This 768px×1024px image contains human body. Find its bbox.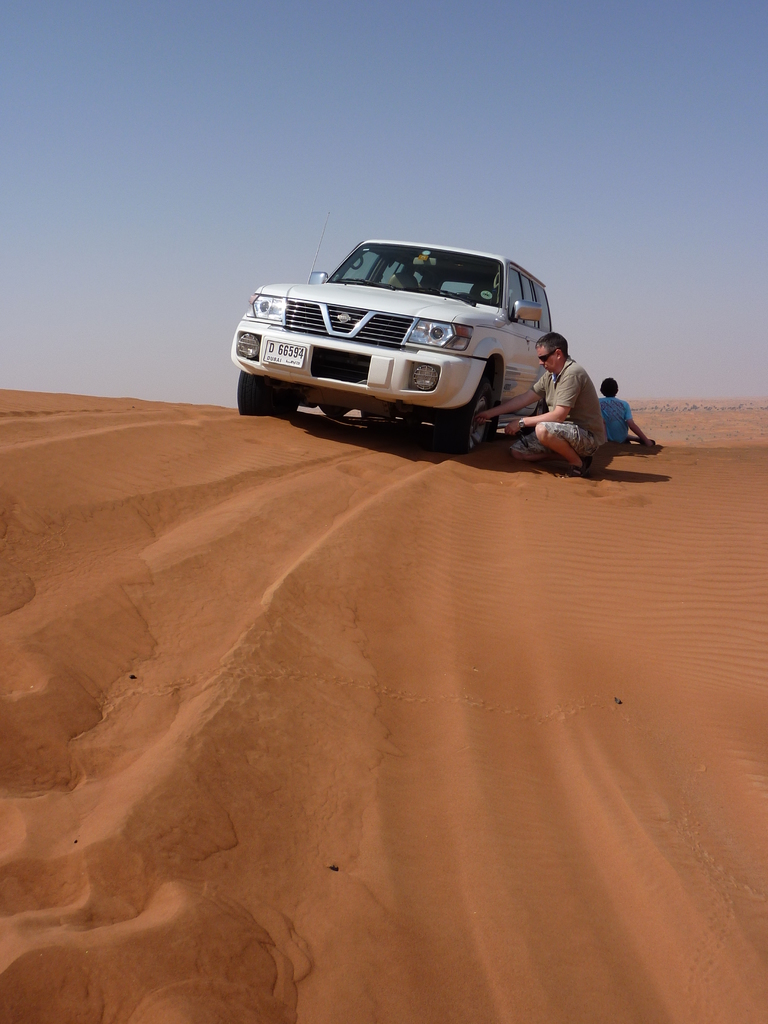
locate(522, 319, 617, 465).
